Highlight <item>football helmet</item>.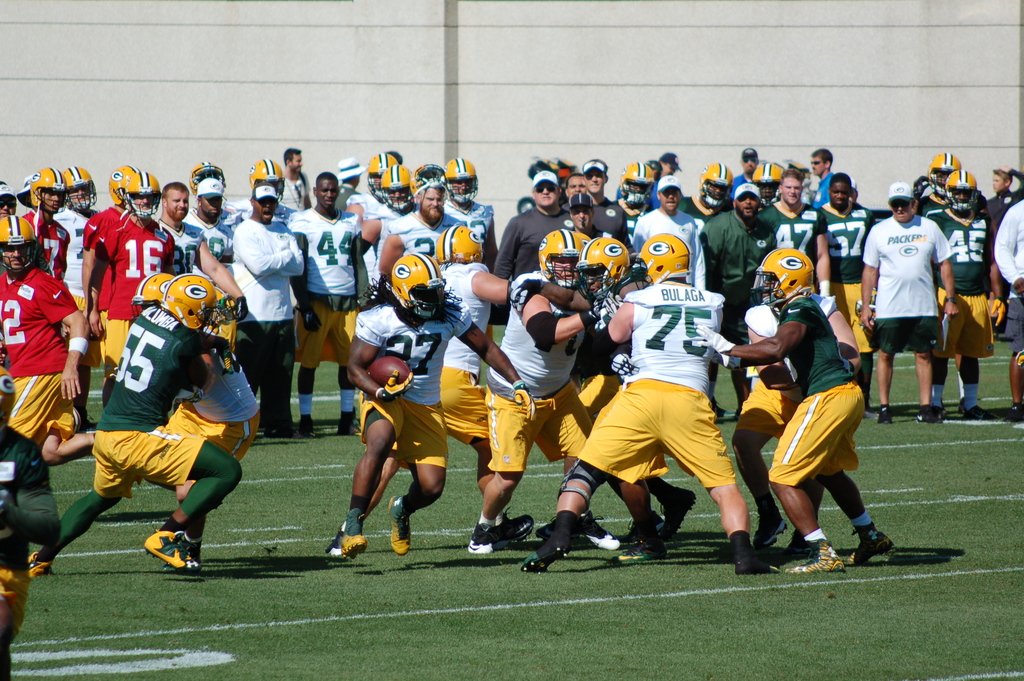
Highlighted region: bbox=(29, 163, 68, 213).
